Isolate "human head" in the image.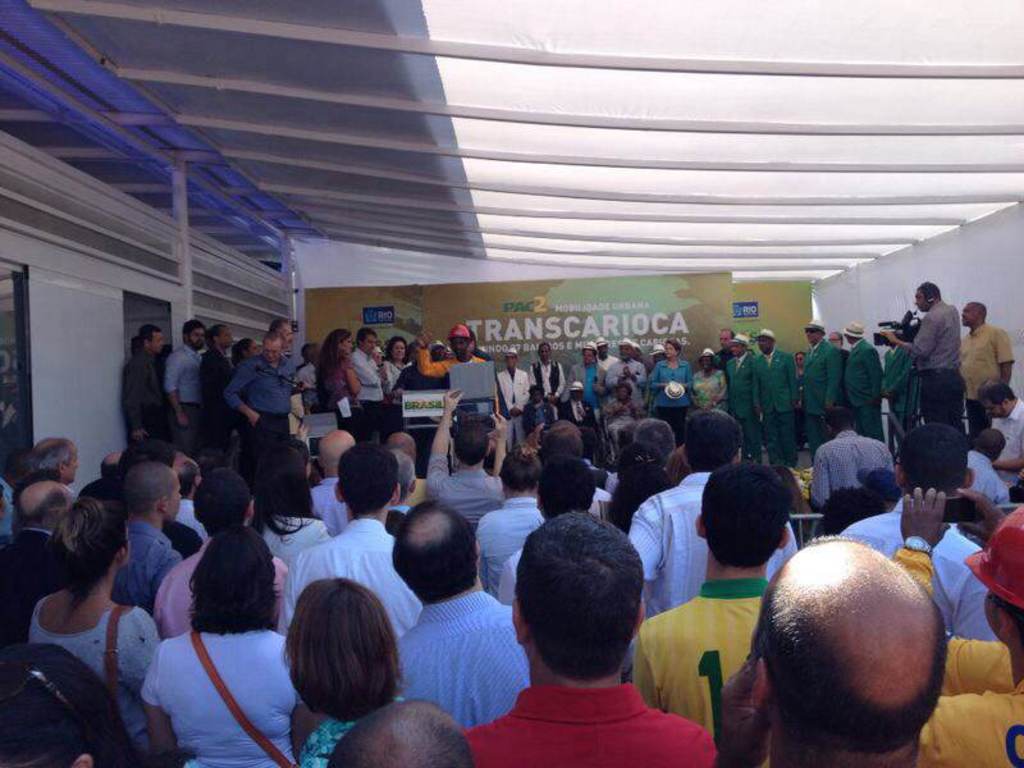
Isolated region: 97/449/128/490.
